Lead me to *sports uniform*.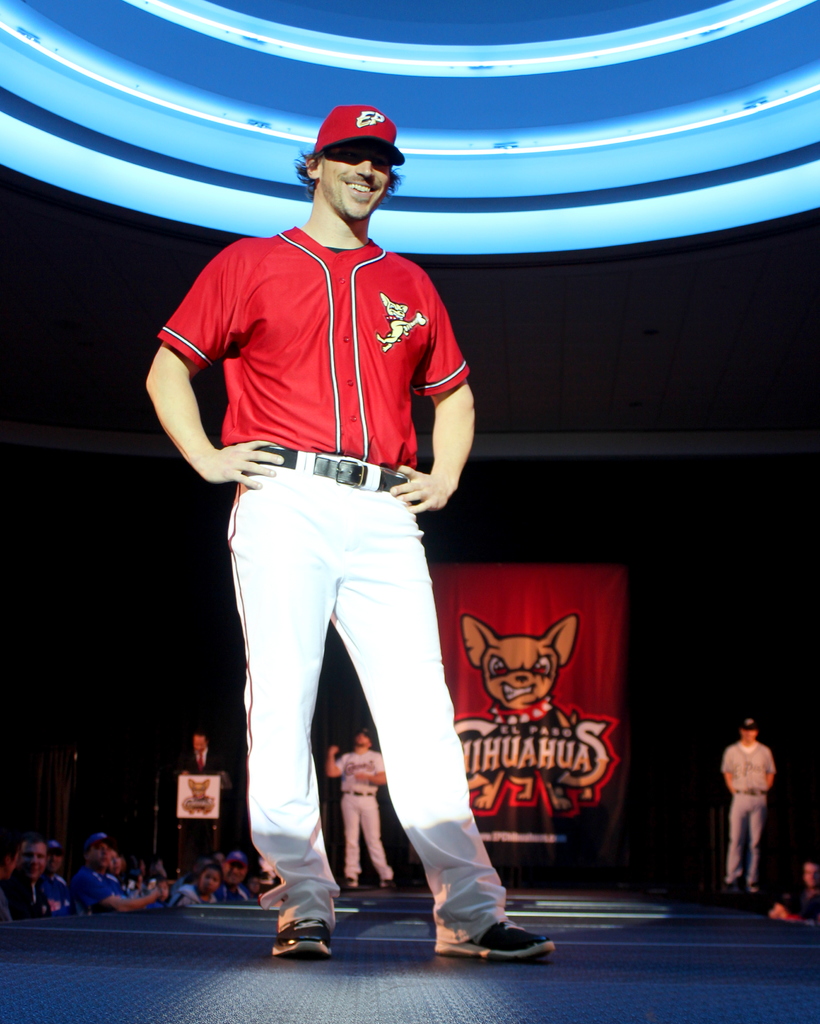
Lead to (x1=72, y1=864, x2=127, y2=906).
